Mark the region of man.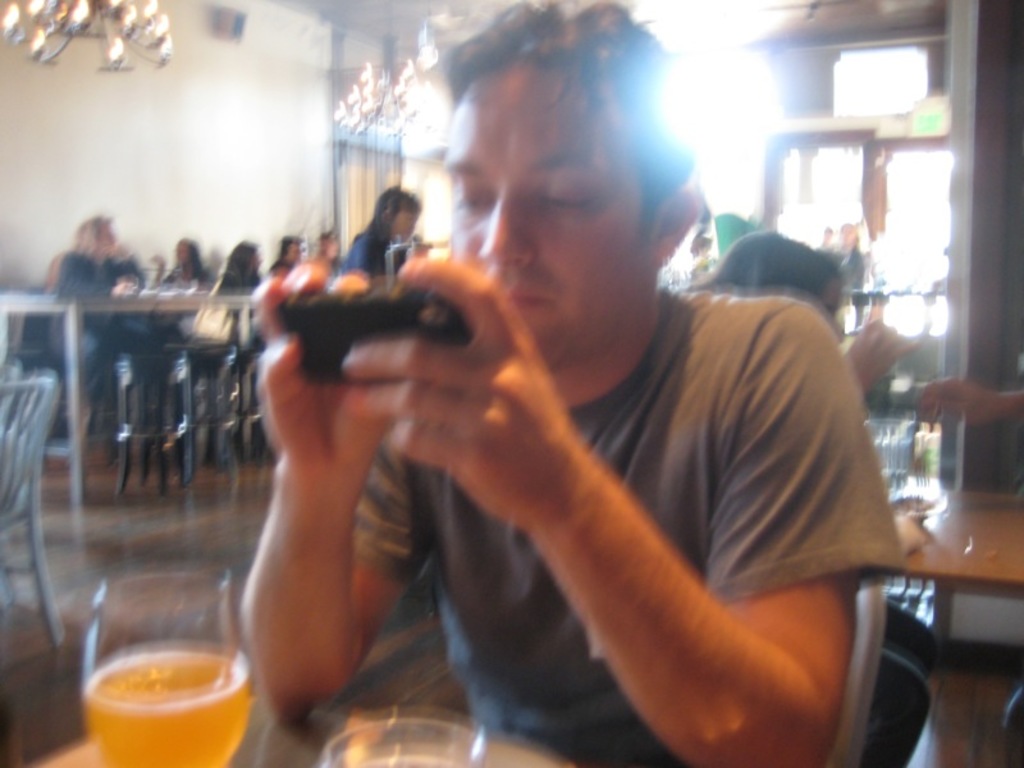
Region: [x1=204, y1=108, x2=948, y2=739].
